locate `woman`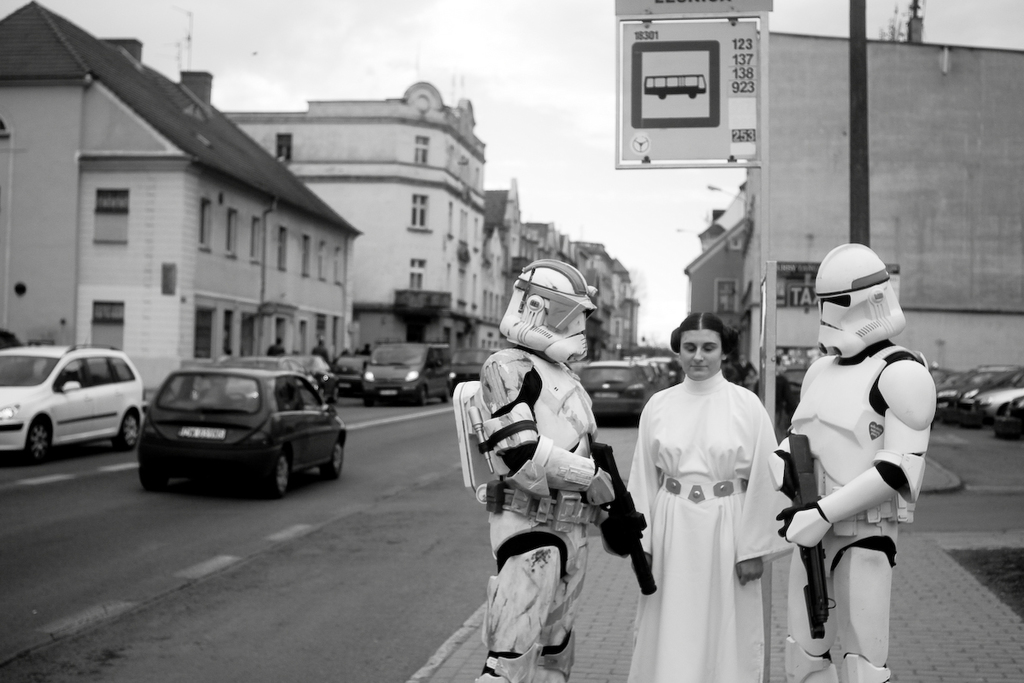
630, 316, 802, 682
